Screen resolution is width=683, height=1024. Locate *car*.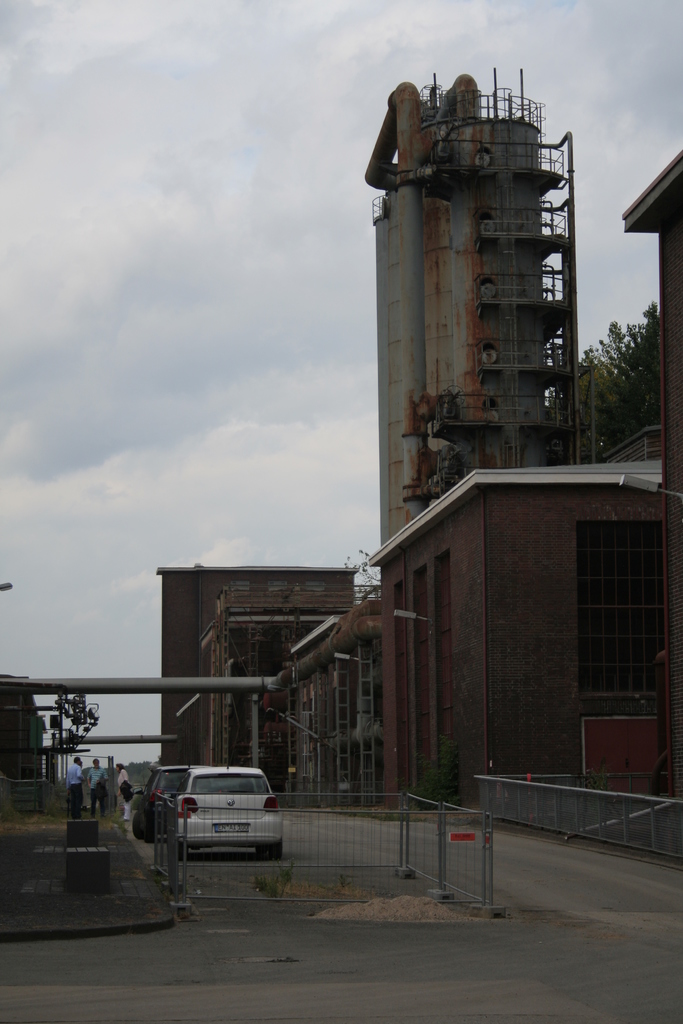
[146,776,288,869].
